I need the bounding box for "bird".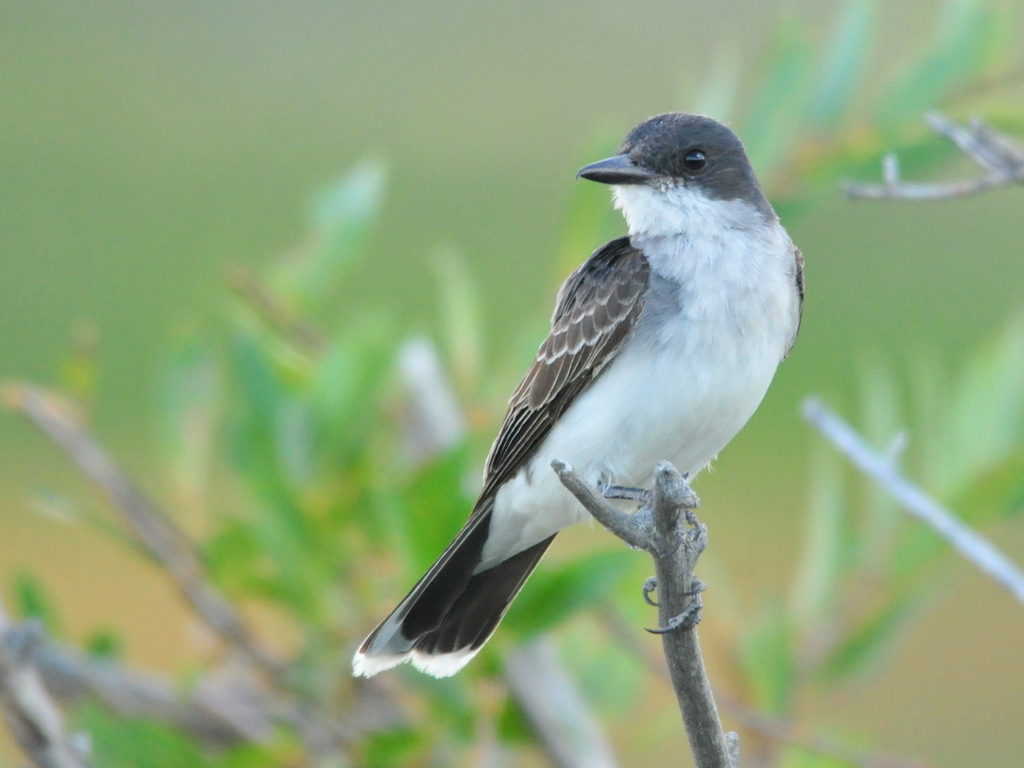
Here it is: 356, 122, 817, 664.
